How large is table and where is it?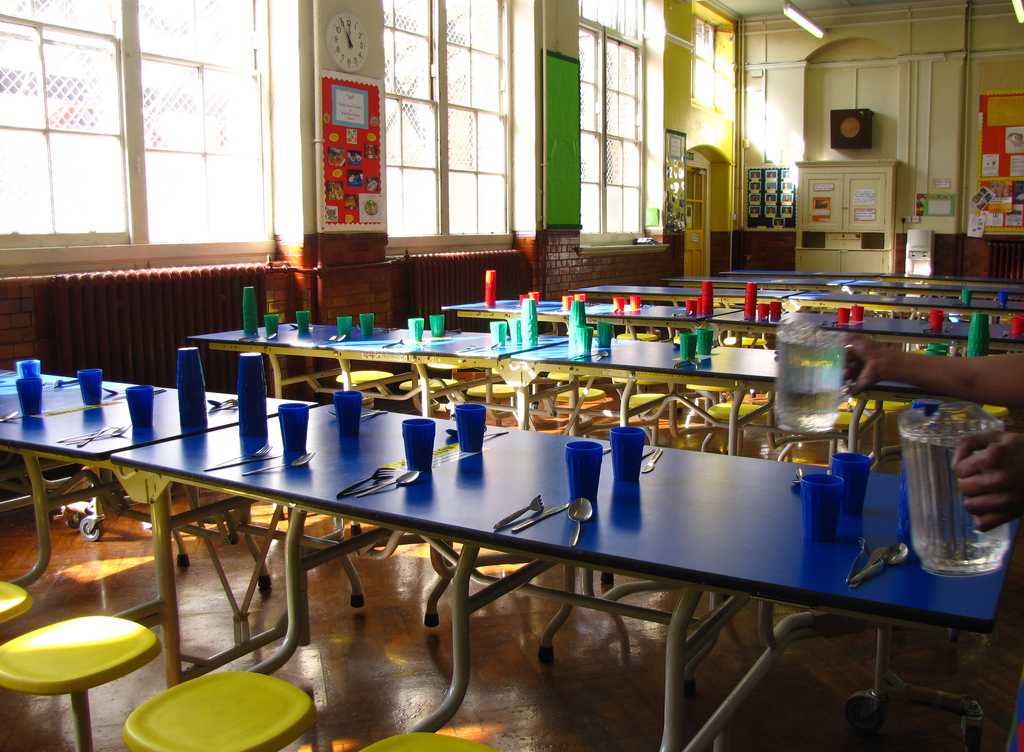
Bounding box: 720/269/954/293.
